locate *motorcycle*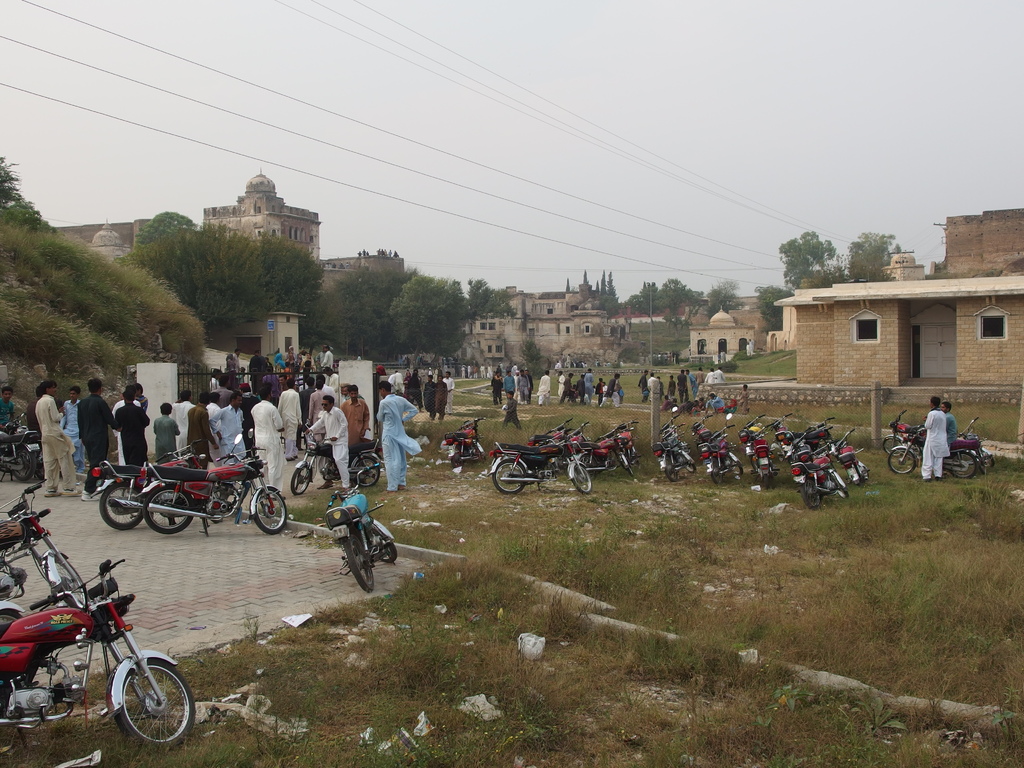
bbox(1, 548, 196, 751)
